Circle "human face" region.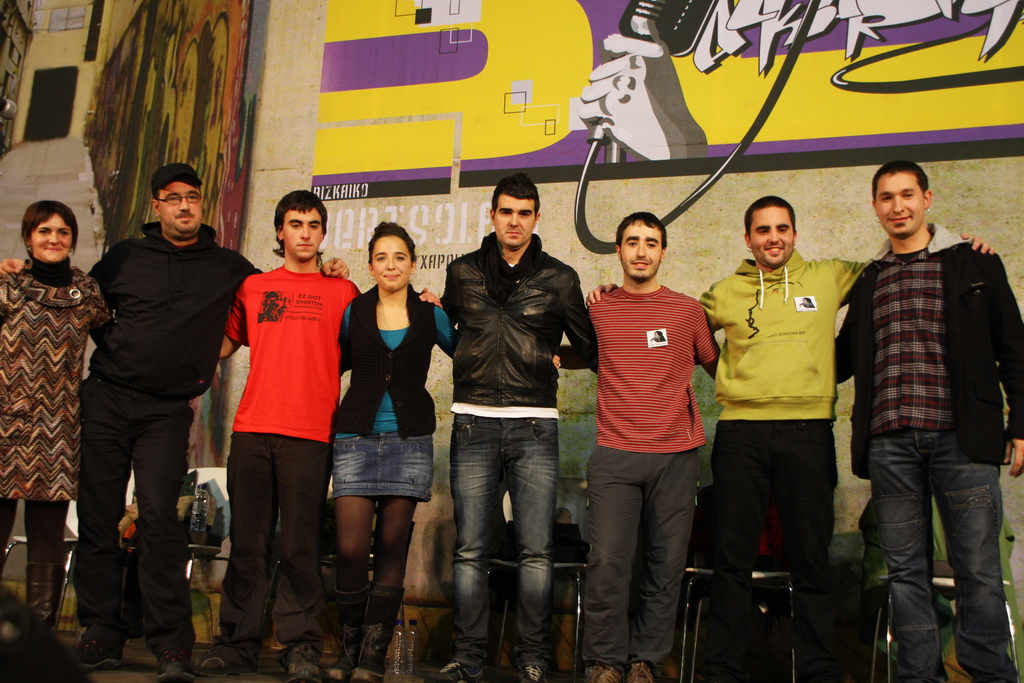
Region: left=159, top=181, right=202, bottom=225.
